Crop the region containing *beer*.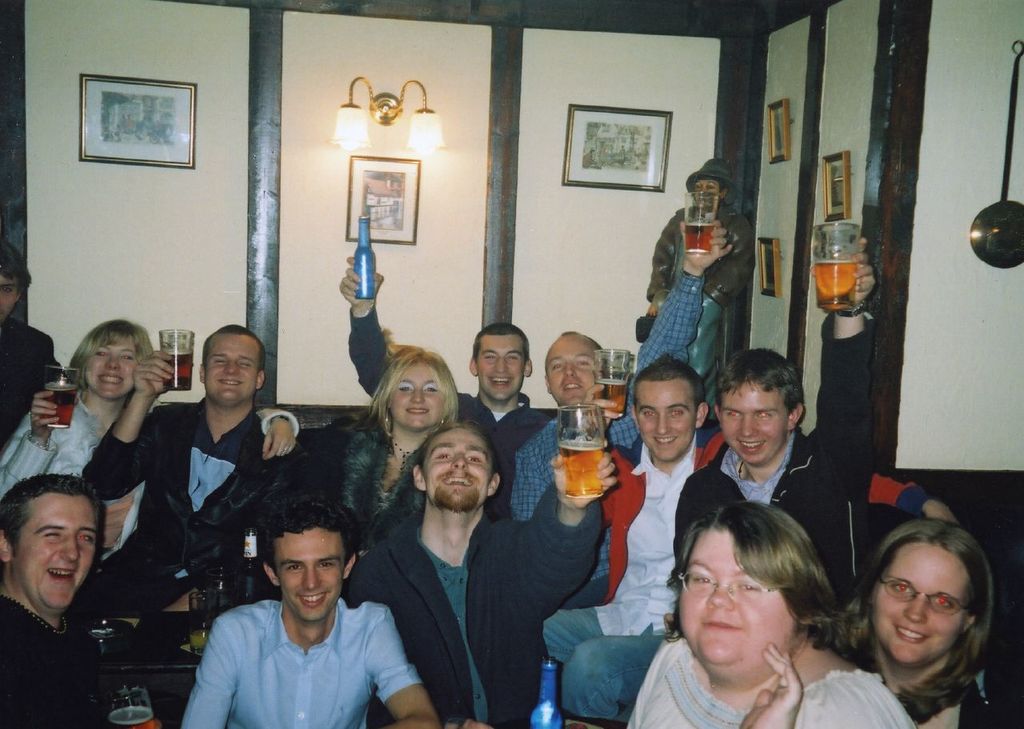
Crop region: {"left": 45, "top": 387, "right": 78, "bottom": 428}.
